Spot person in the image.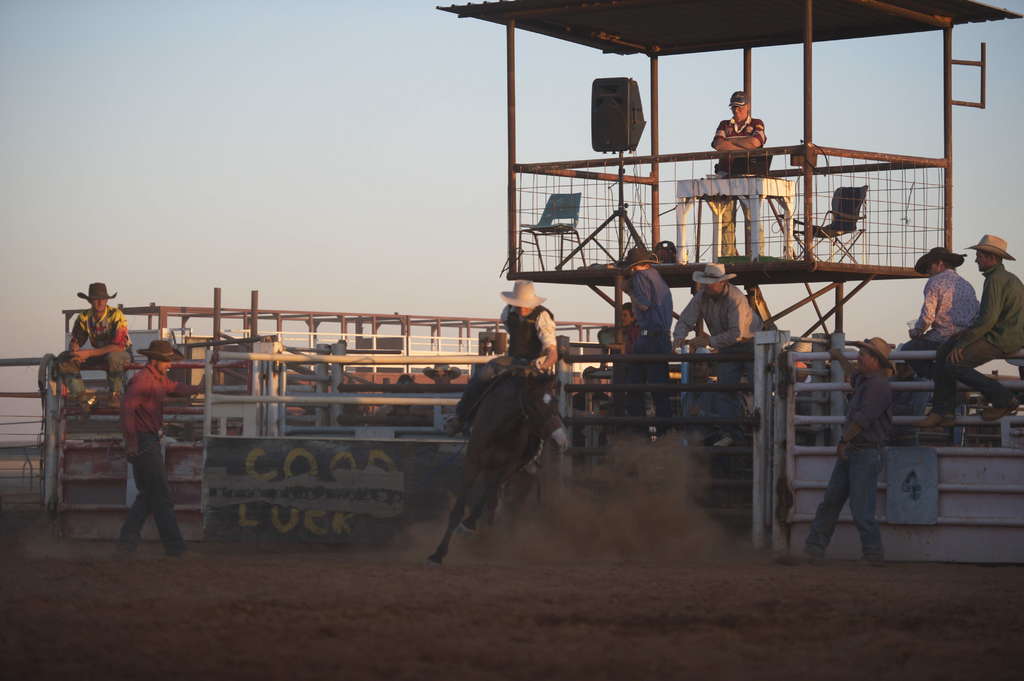
person found at bbox(445, 278, 572, 454).
